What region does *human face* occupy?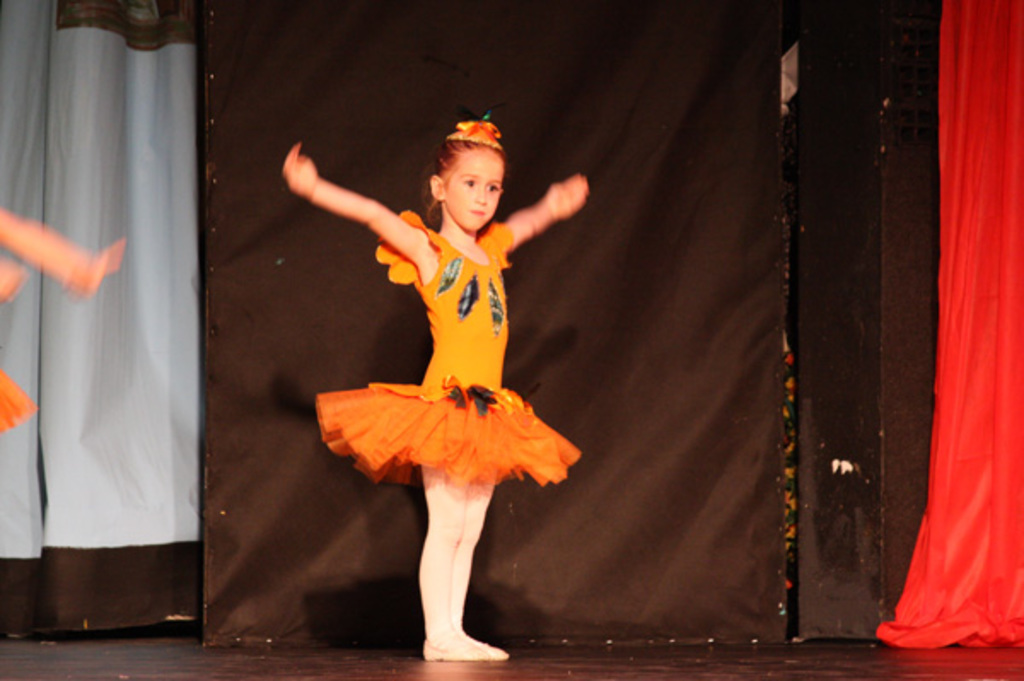
<bbox>447, 150, 503, 230</bbox>.
